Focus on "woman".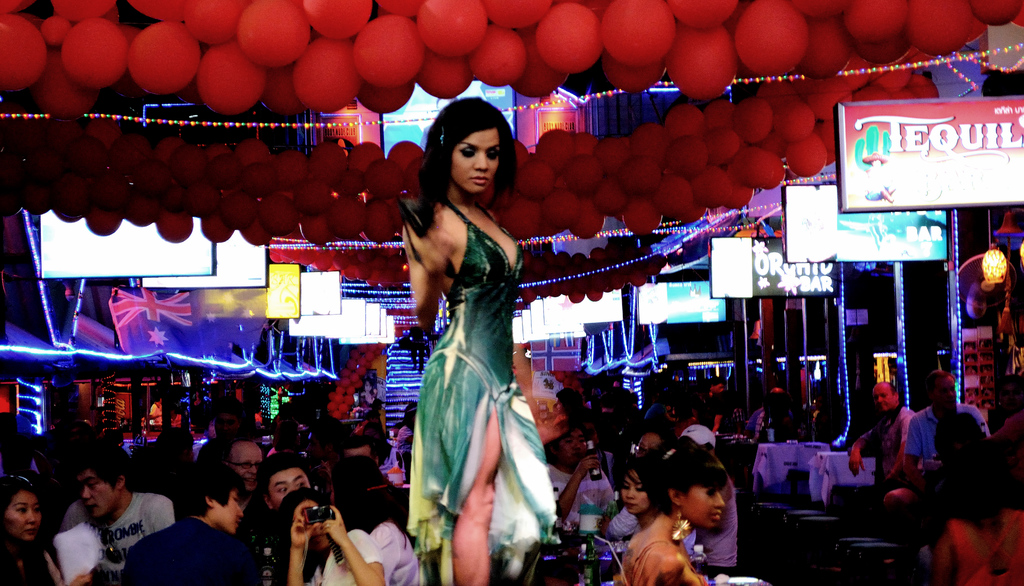
Focused at (276,487,392,585).
